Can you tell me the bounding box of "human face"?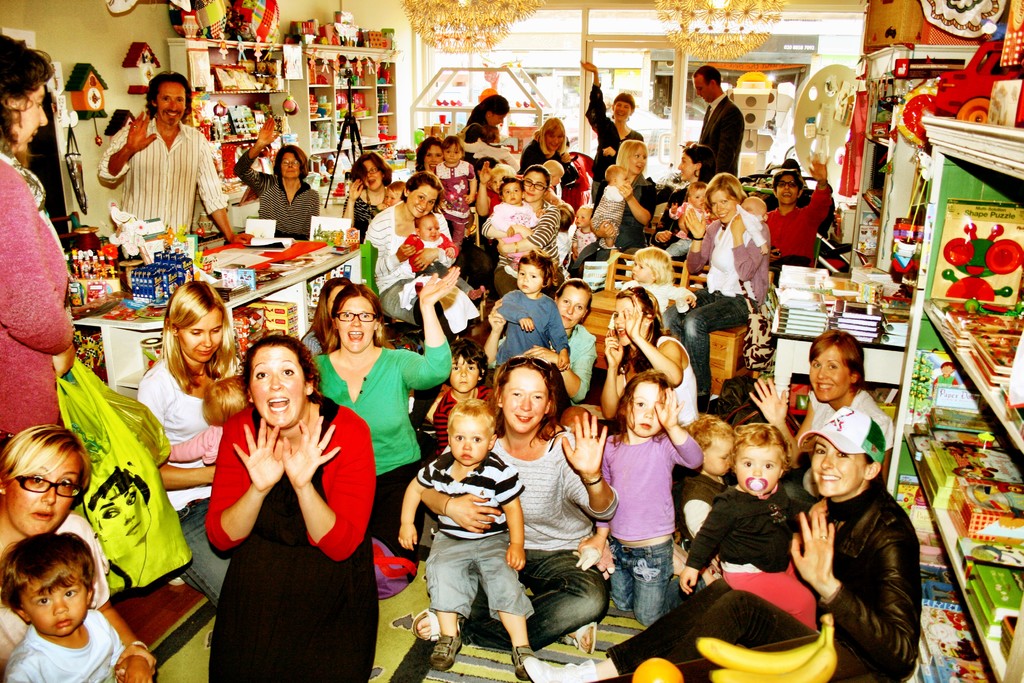
bbox=[613, 101, 628, 120].
